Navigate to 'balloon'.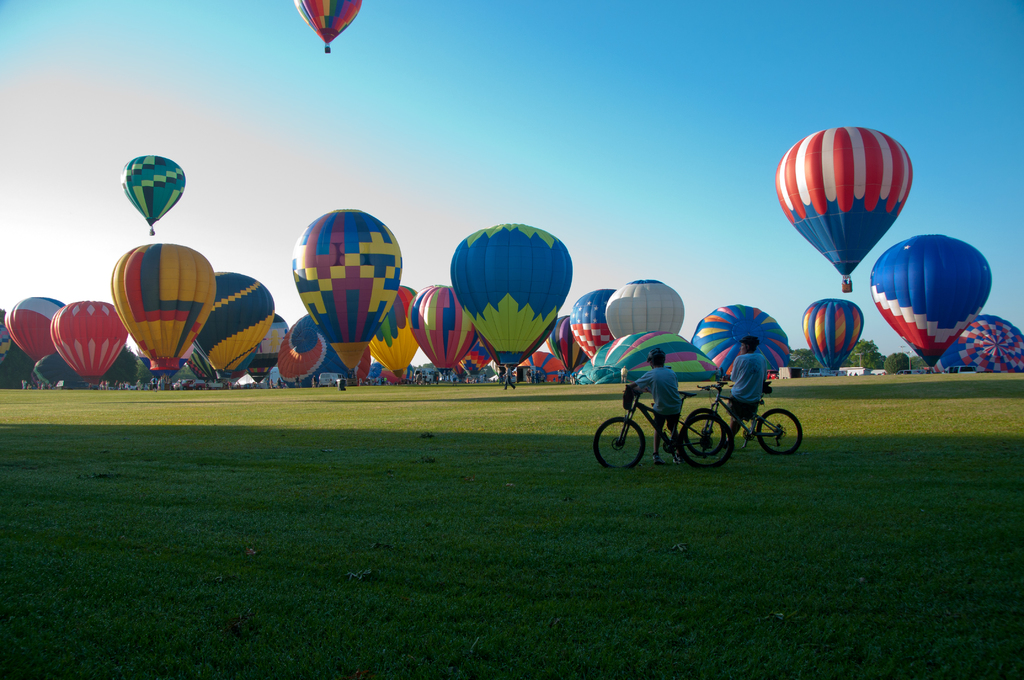
Navigation target: BBox(802, 296, 865, 374).
